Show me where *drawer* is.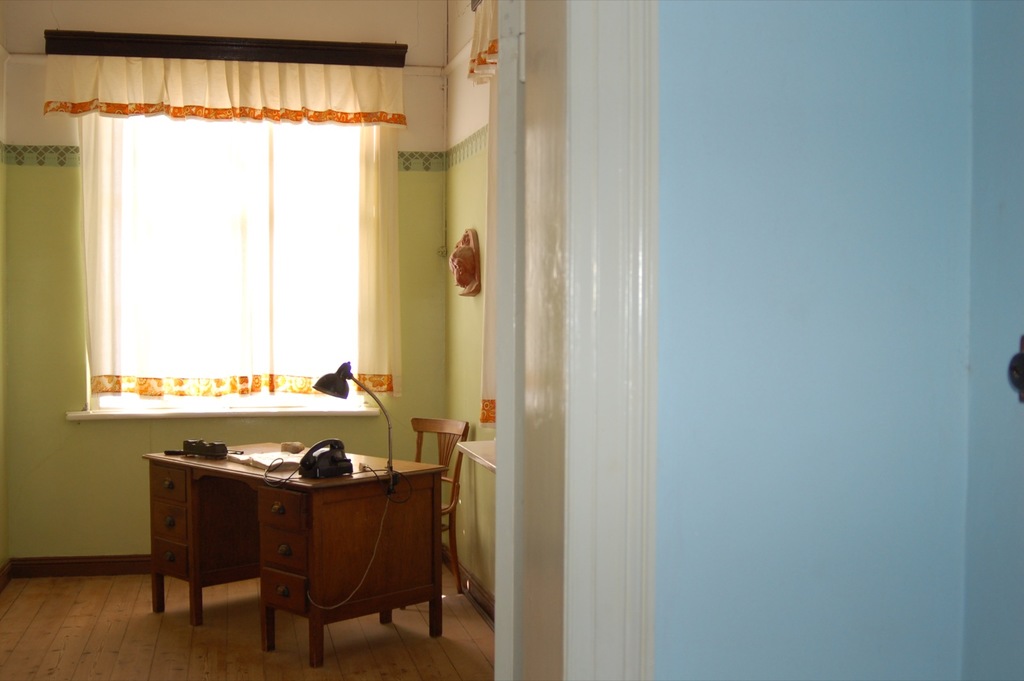
*drawer* is at 258,488,303,525.
